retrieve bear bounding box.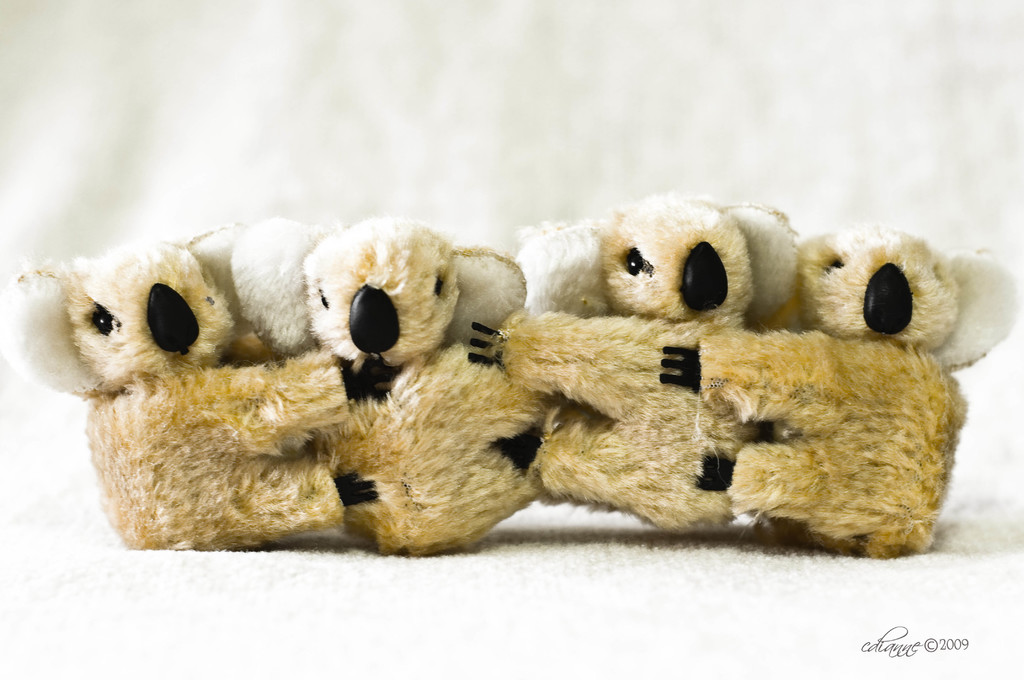
Bounding box: pyautogui.locateOnScreen(224, 212, 534, 559).
